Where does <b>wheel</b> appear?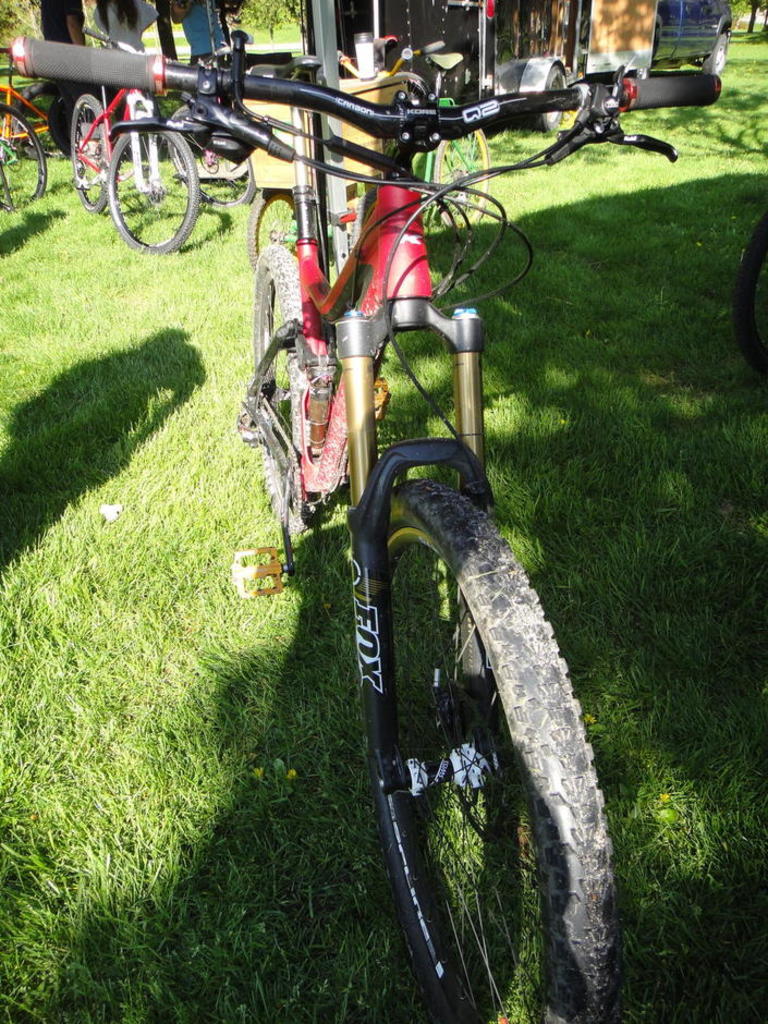
Appears at bbox=(527, 62, 563, 133).
